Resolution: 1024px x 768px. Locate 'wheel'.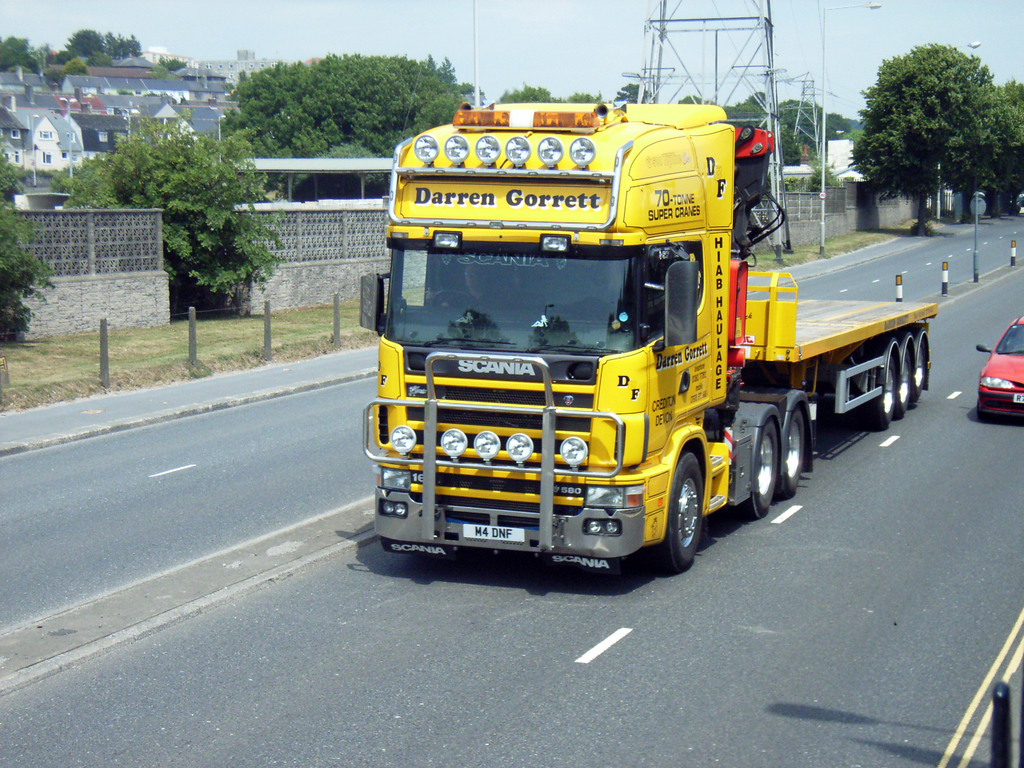
left=778, top=413, right=804, bottom=495.
